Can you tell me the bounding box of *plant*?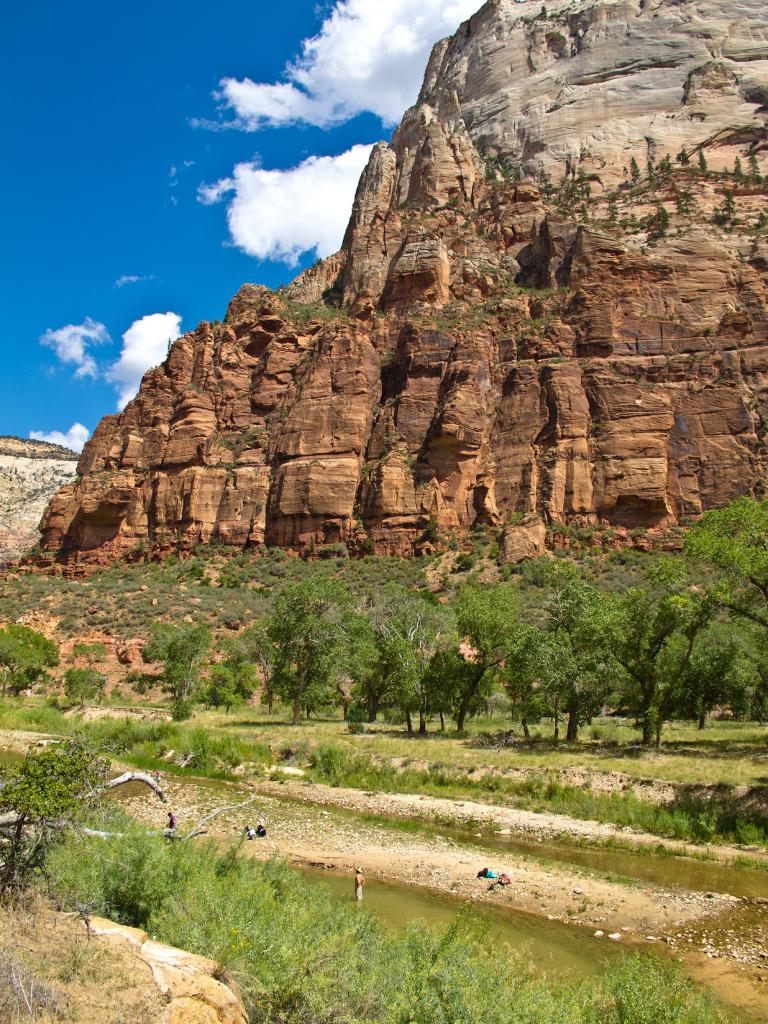
box(410, 427, 428, 441).
